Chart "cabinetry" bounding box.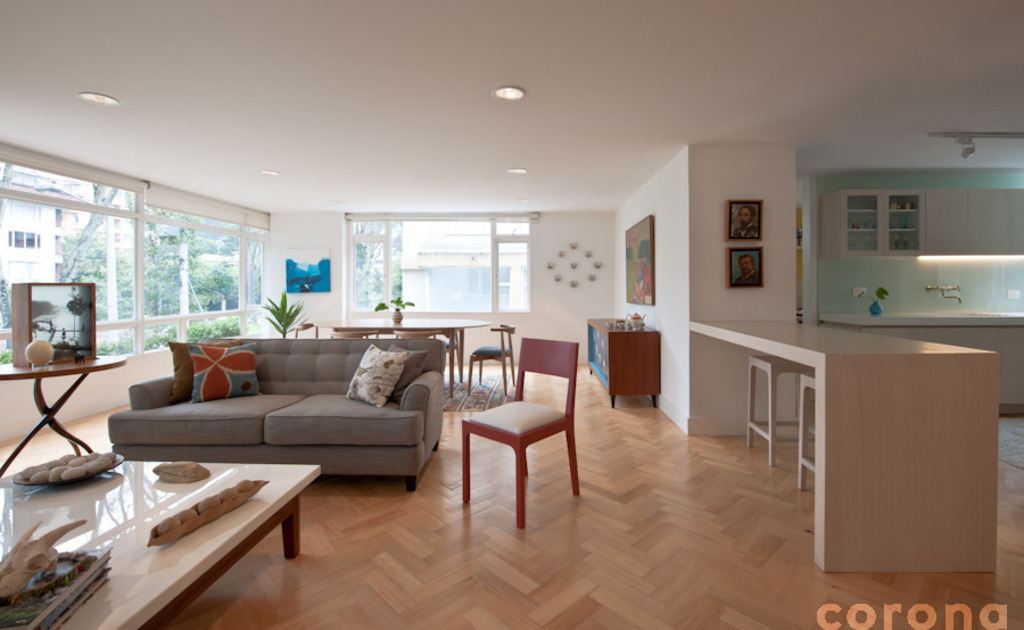
Charted: [886,189,922,265].
